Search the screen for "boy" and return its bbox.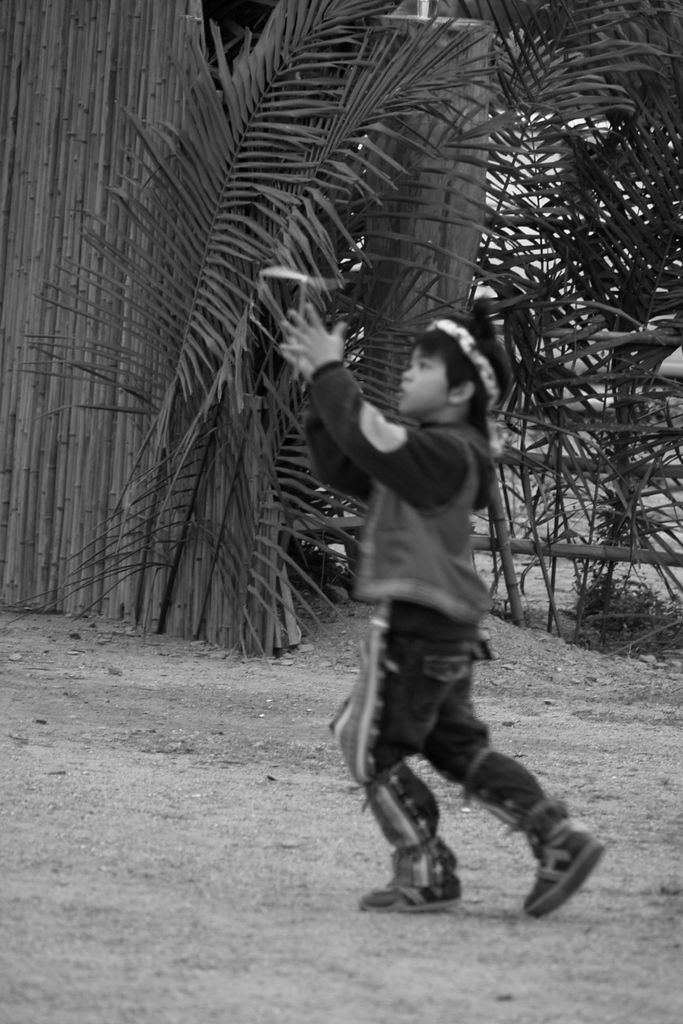
Found: x1=278, y1=296, x2=609, y2=919.
